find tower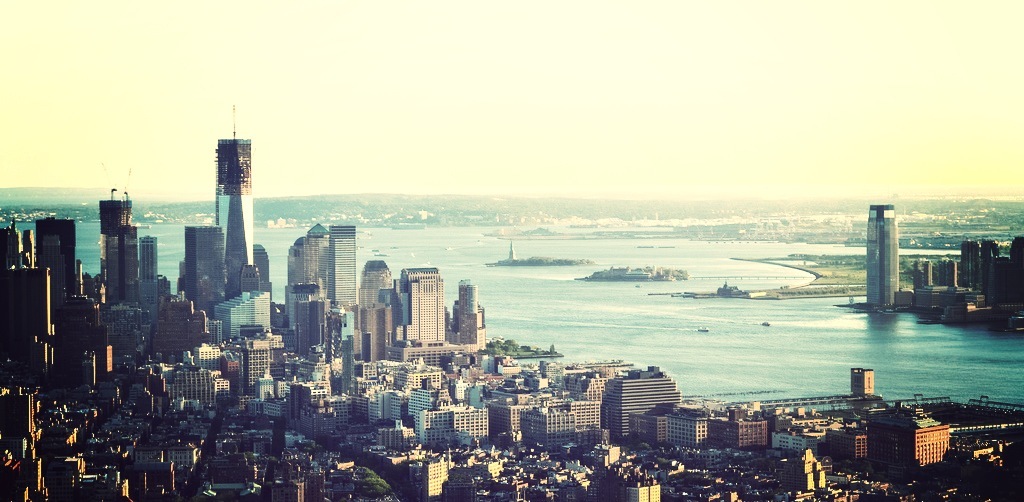
x1=216 y1=106 x2=255 y2=296
